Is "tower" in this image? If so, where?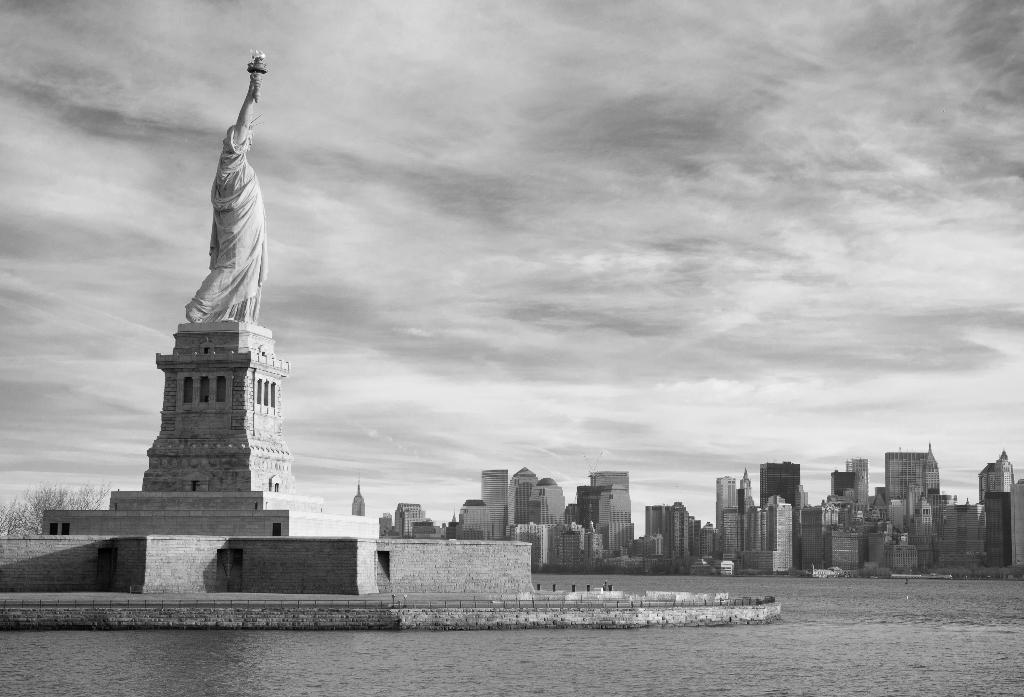
Yes, at [left=718, top=480, right=735, bottom=552].
